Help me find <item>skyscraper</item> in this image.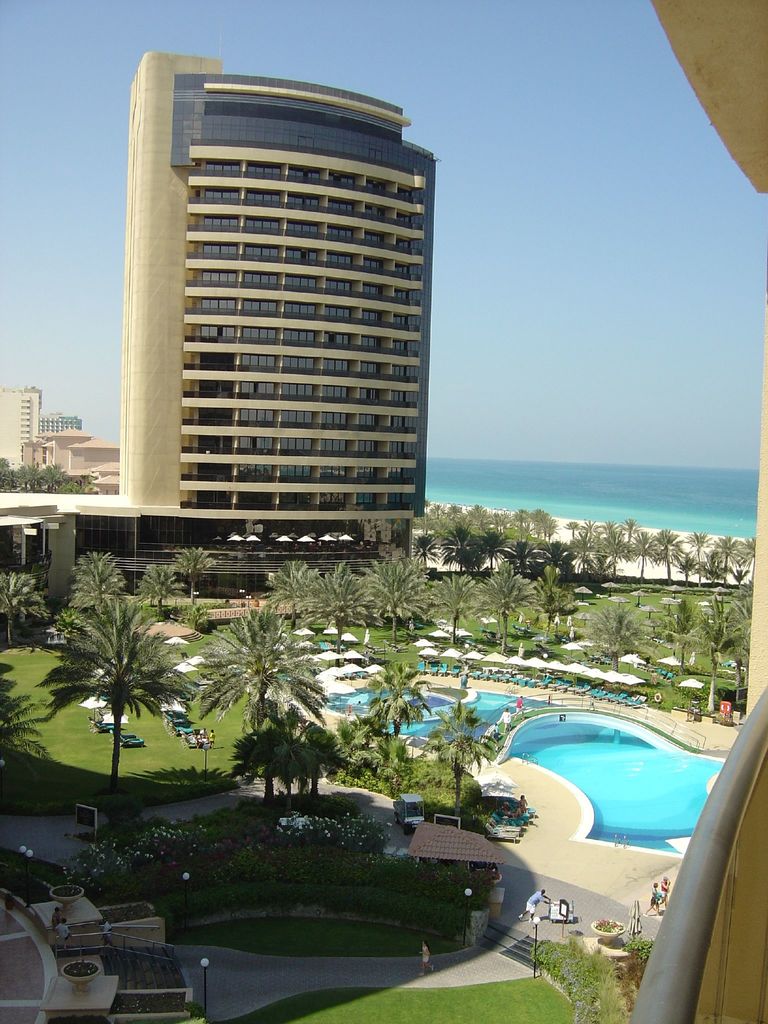
Found it: rect(94, 108, 445, 550).
